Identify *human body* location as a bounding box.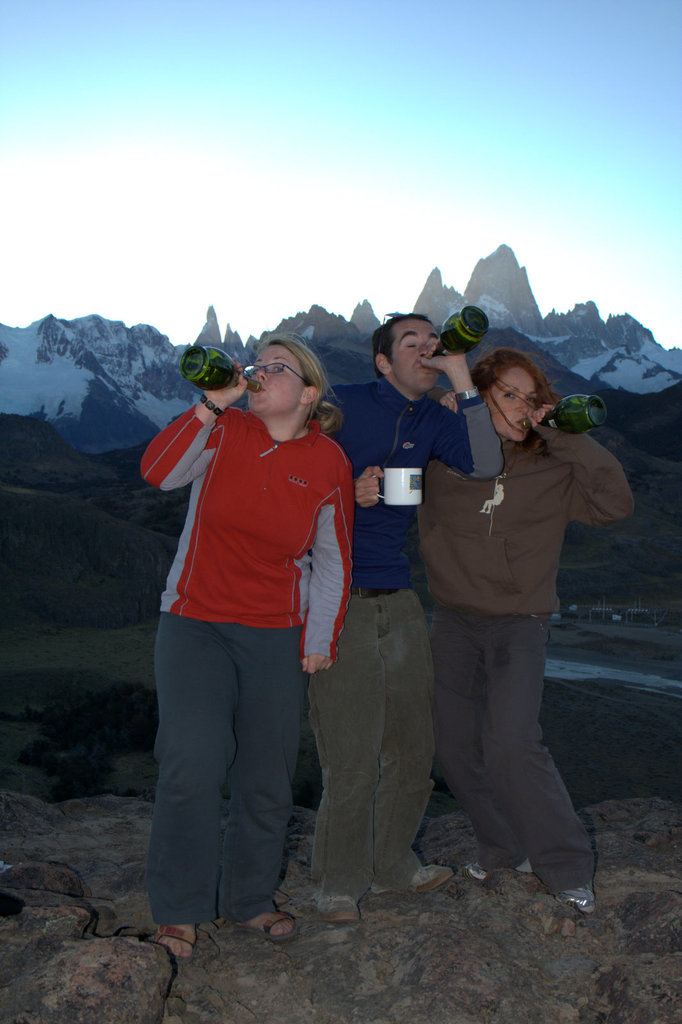
[312, 321, 534, 921].
